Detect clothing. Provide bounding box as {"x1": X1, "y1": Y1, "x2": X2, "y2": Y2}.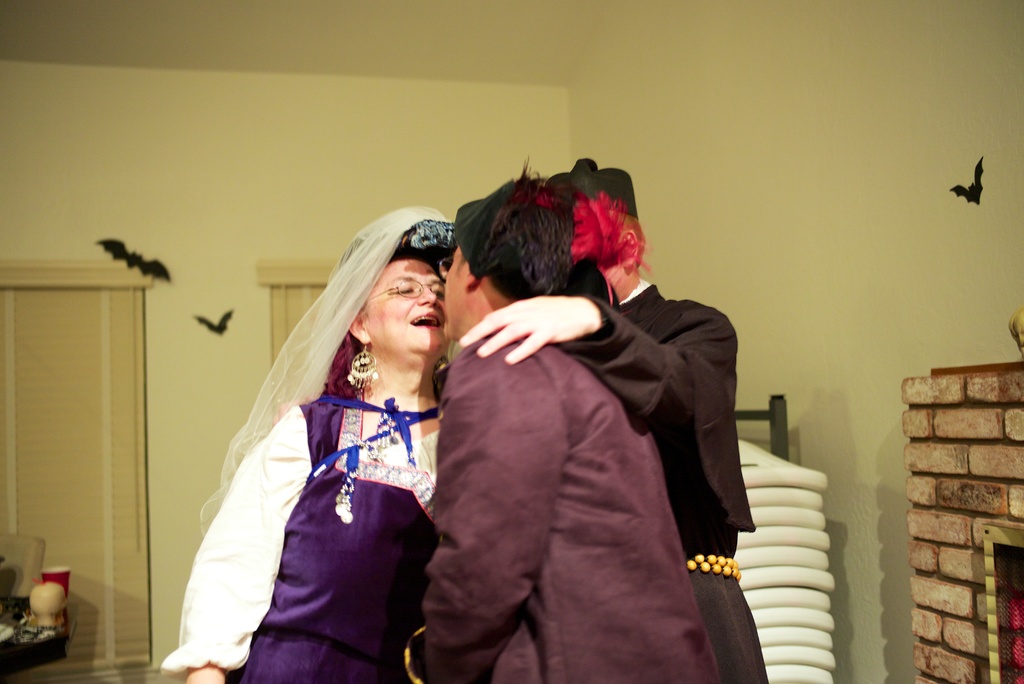
{"x1": 588, "y1": 284, "x2": 779, "y2": 683}.
